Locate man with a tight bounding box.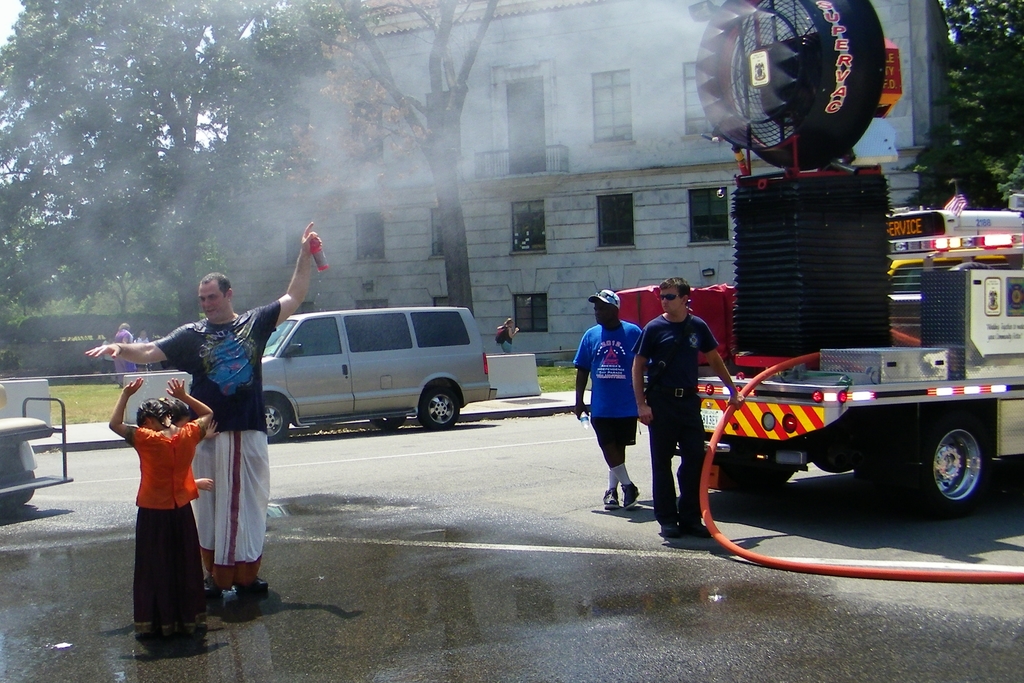
left=632, top=280, right=744, bottom=539.
